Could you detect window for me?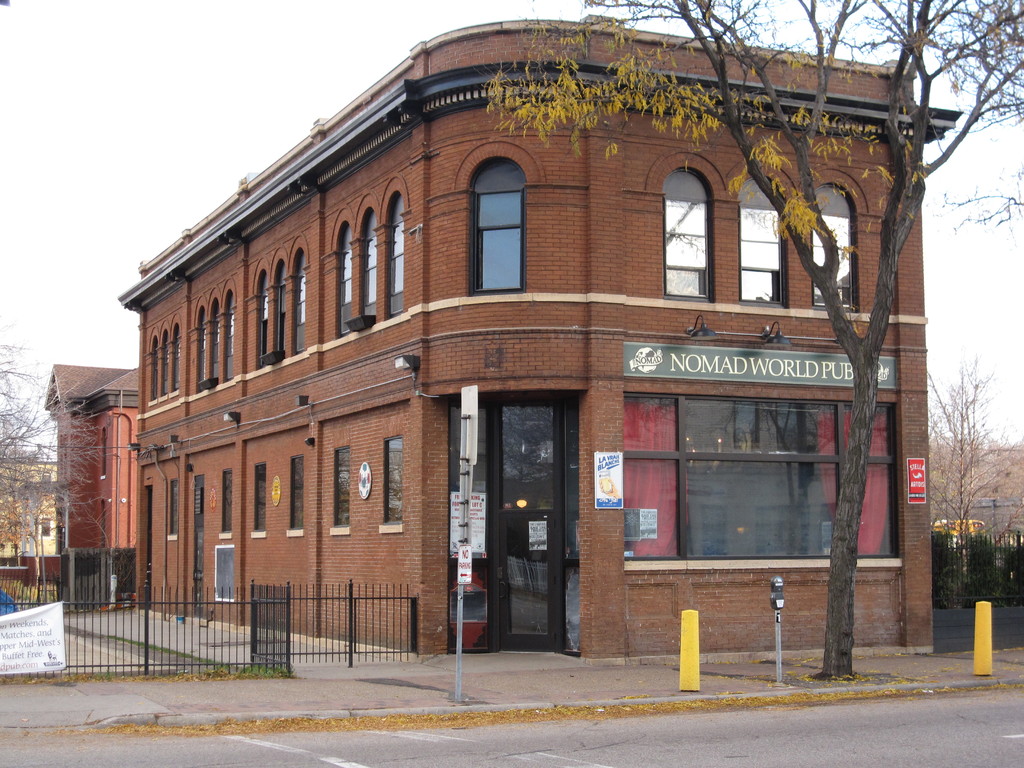
Detection result: x1=333 y1=448 x2=351 y2=529.
